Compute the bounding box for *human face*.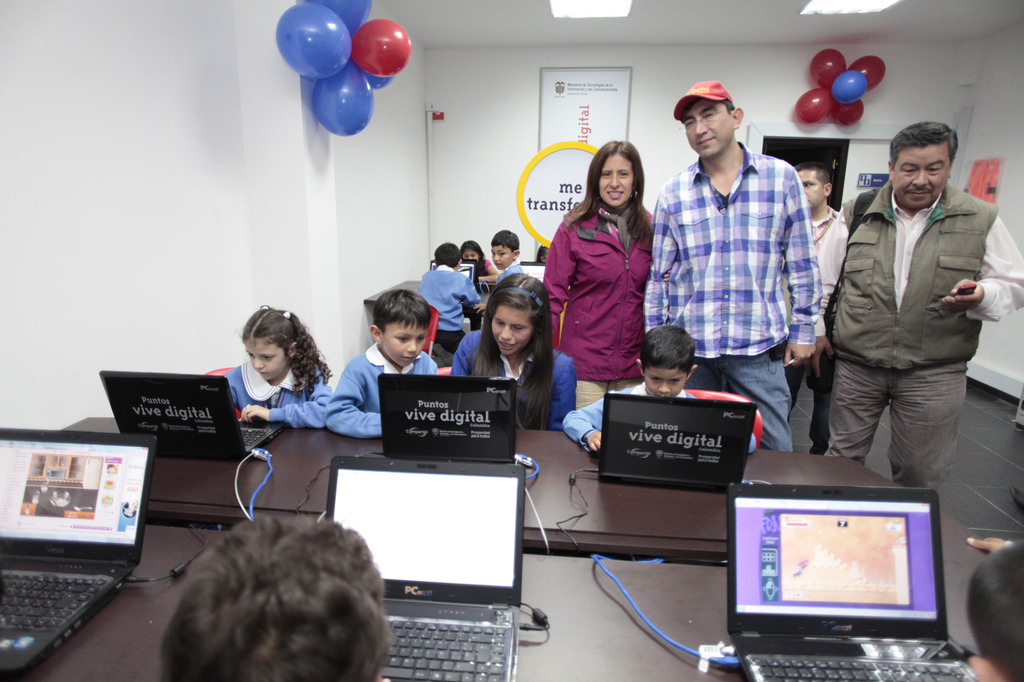
646/367/688/401.
